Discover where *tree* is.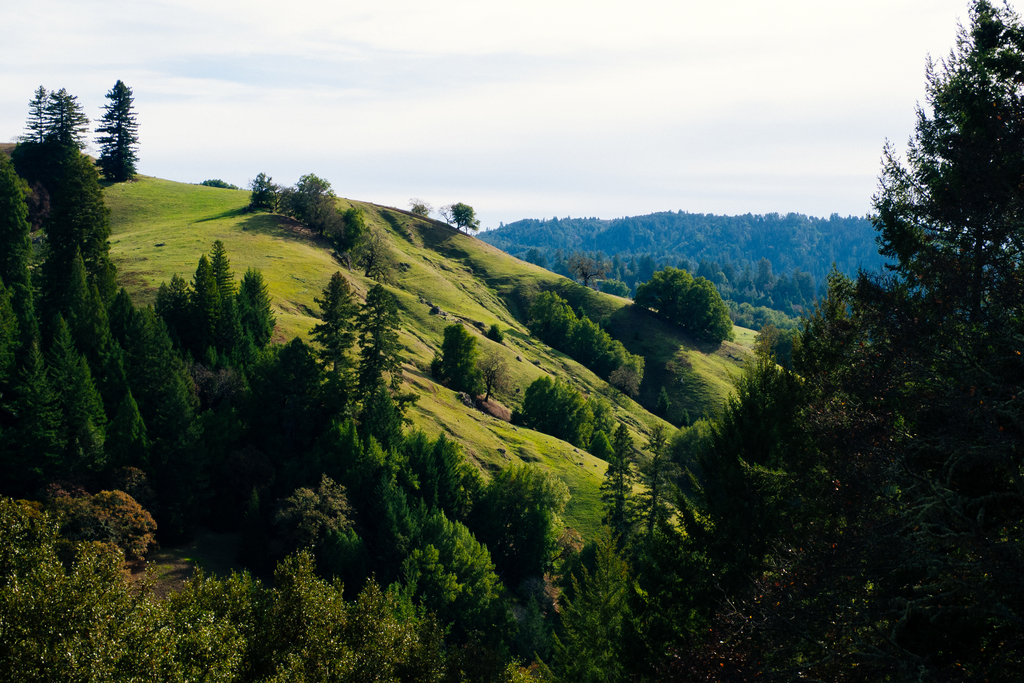
Discovered at BBox(353, 282, 408, 394).
